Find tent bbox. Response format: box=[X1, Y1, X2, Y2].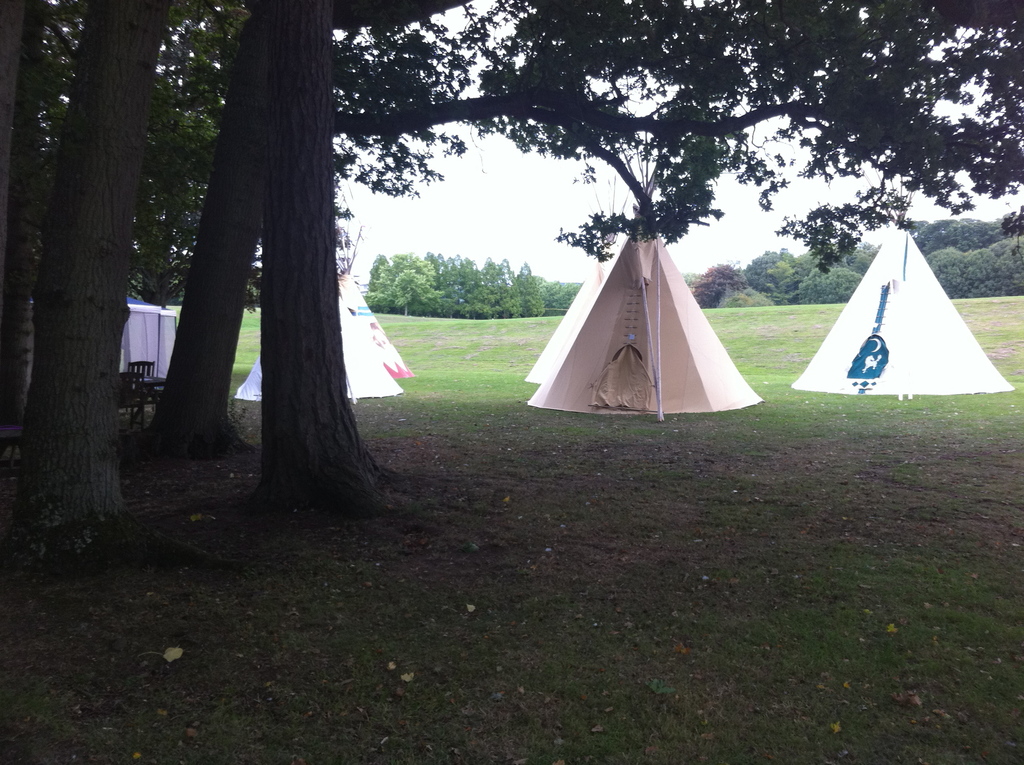
box=[796, 210, 1022, 401].
